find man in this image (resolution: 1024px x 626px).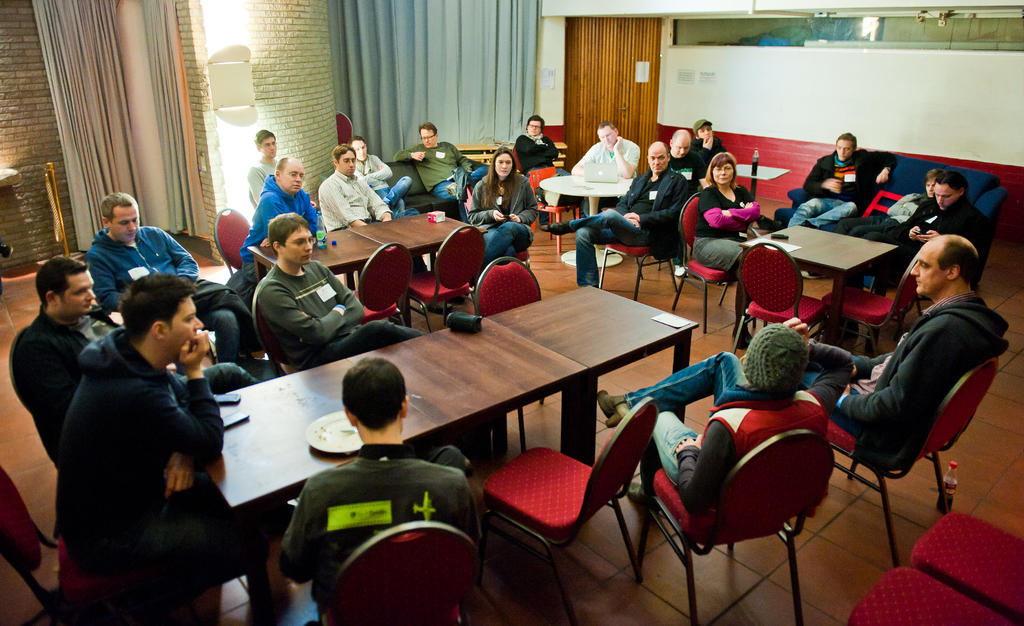
(x1=692, y1=117, x2=731, y2=164).
